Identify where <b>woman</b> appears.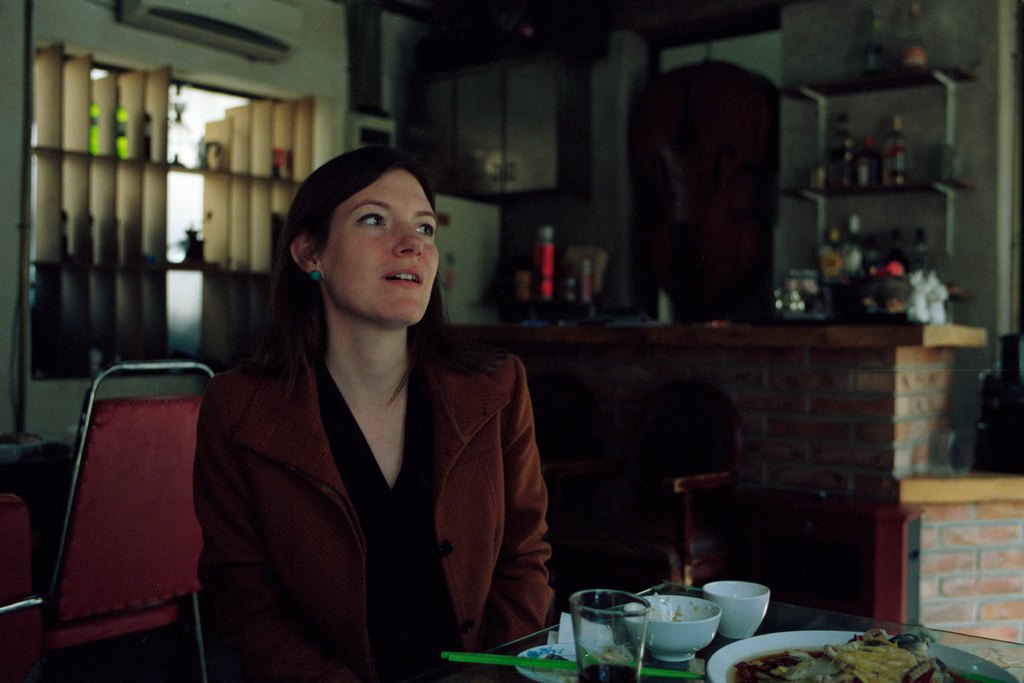
Appears at 172,156,575,674.
